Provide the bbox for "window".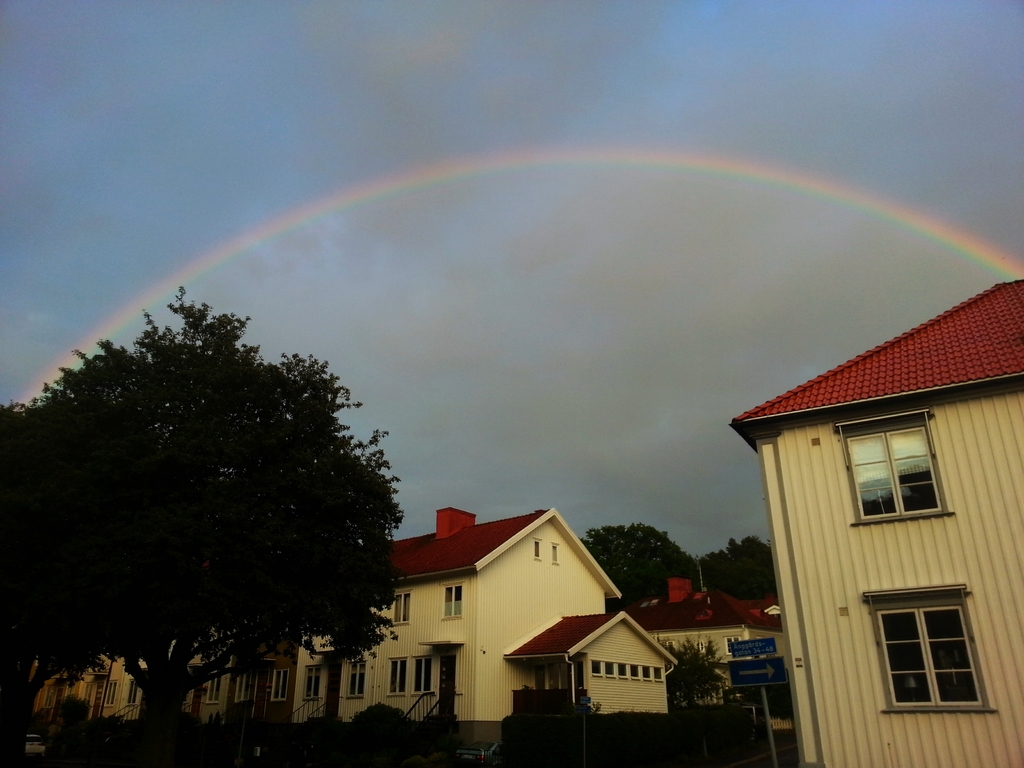
388/657/409/696.
